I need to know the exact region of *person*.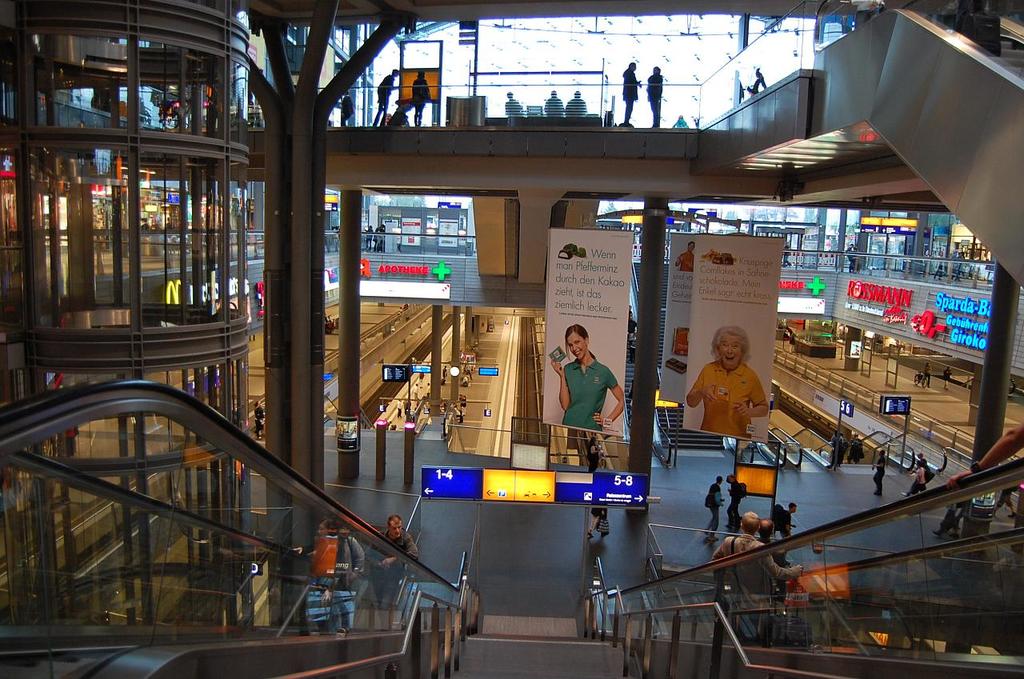
Region: (587,505,606,536).
